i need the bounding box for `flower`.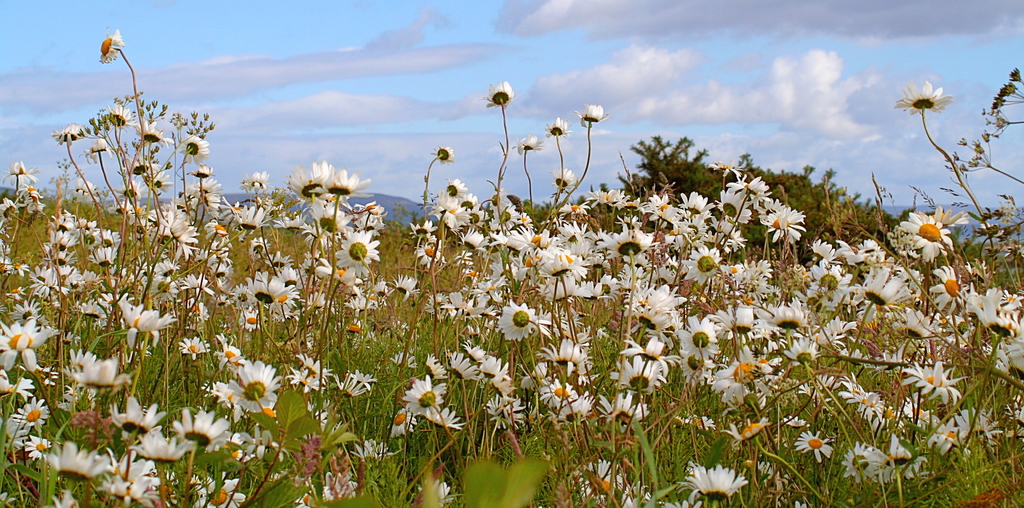
Here it is: bbox=[518, 131, 540, 152].
